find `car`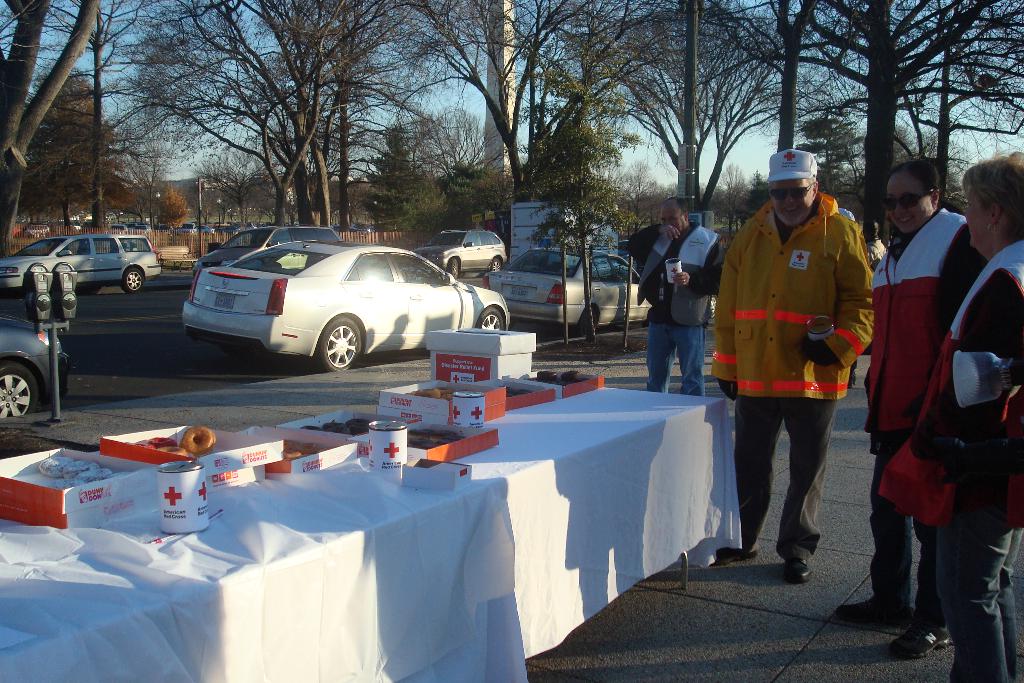
box=[1, 229, 164, 298]
